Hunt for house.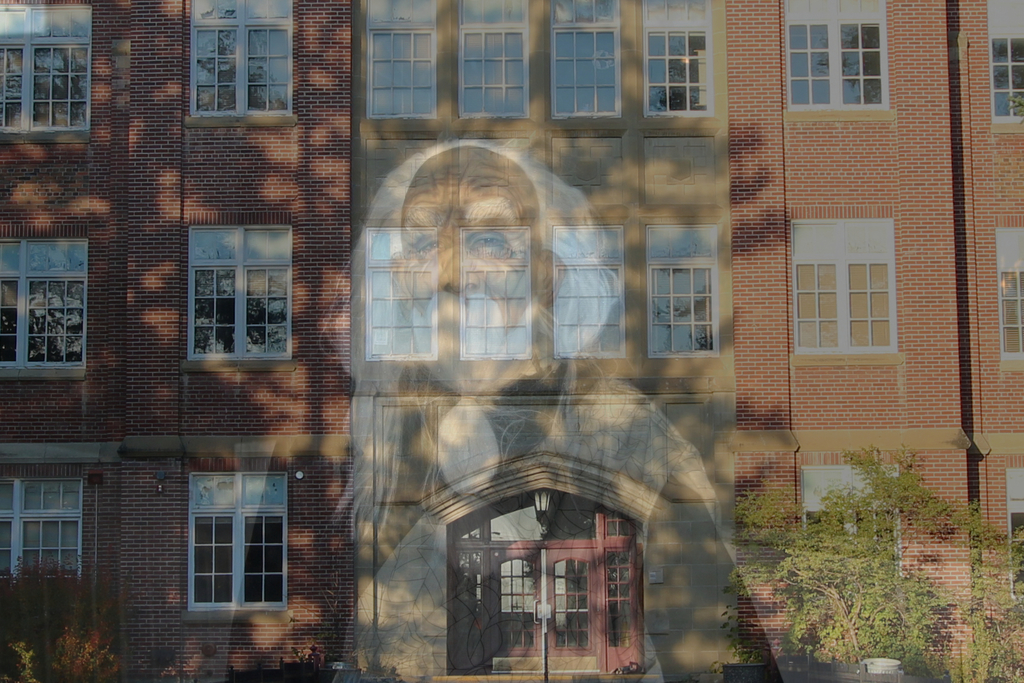
Hunted down at x1=1, y1=0, x2=1023, y2=682.
